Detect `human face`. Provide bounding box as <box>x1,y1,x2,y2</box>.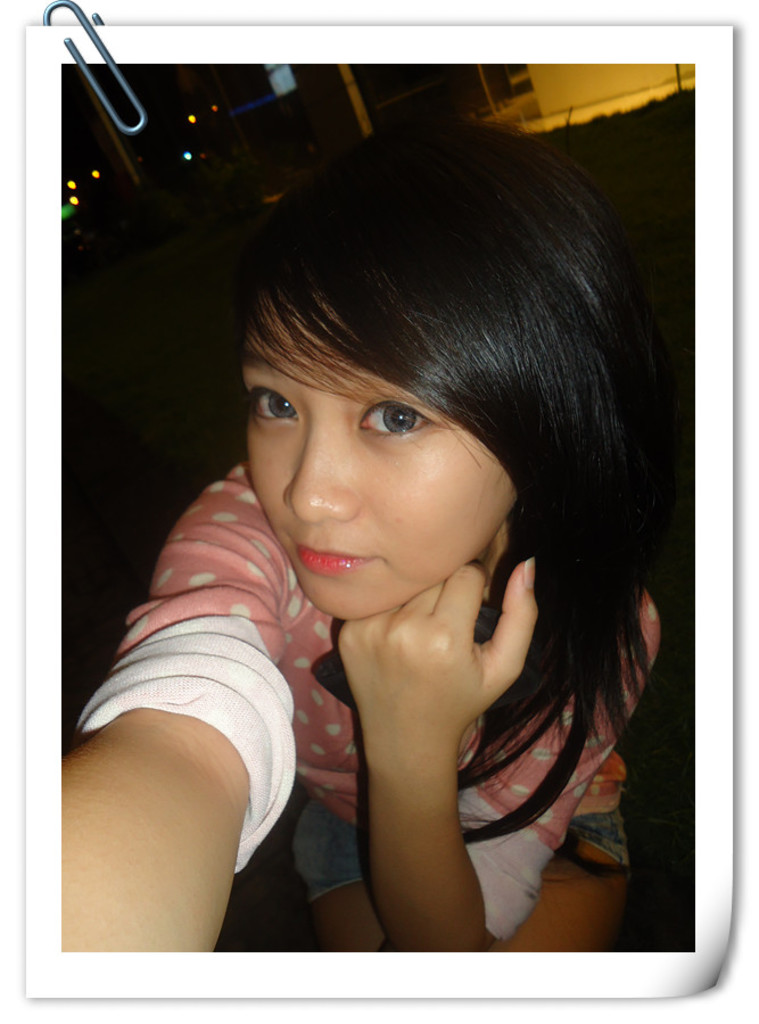
<box>241,299,517,621</box>.
